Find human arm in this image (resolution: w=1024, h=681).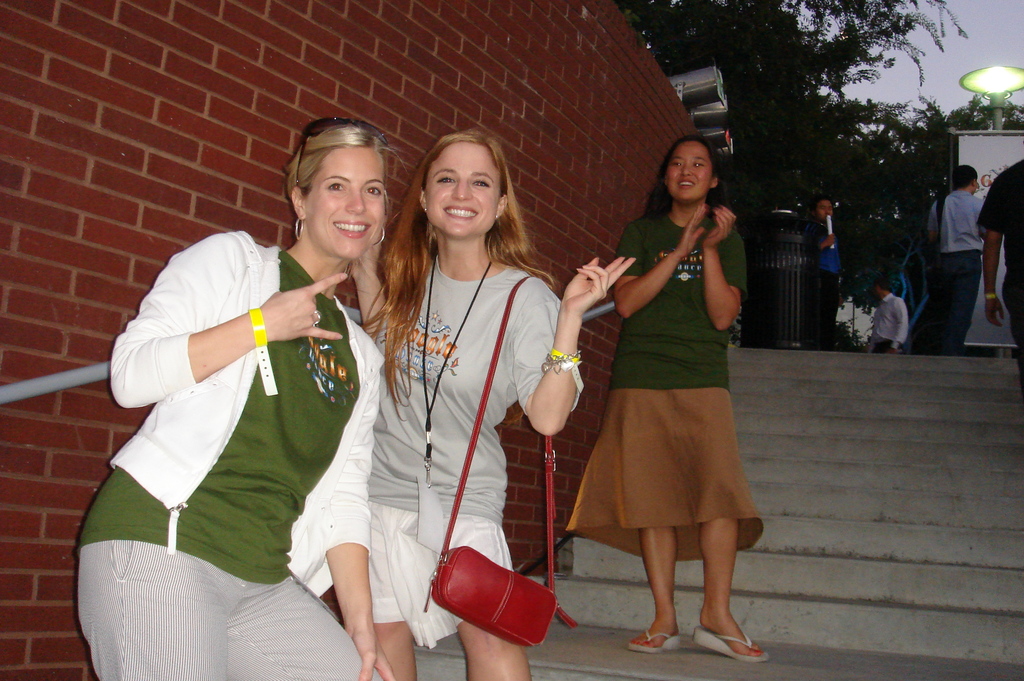
703 227 758 332.
